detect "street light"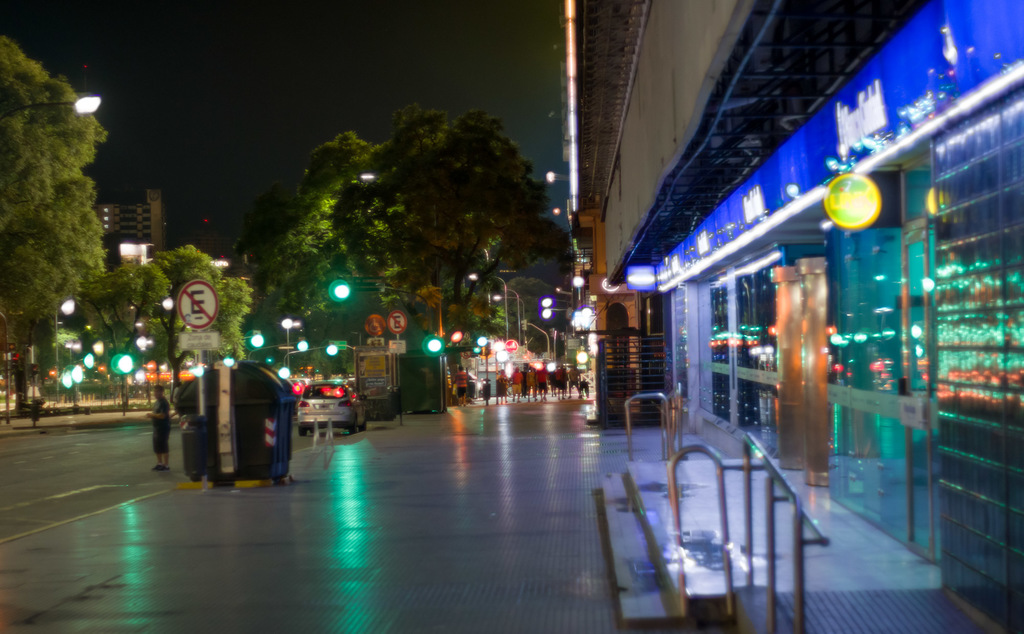
(x1=0, y1=96, x2=101, y2=120)
